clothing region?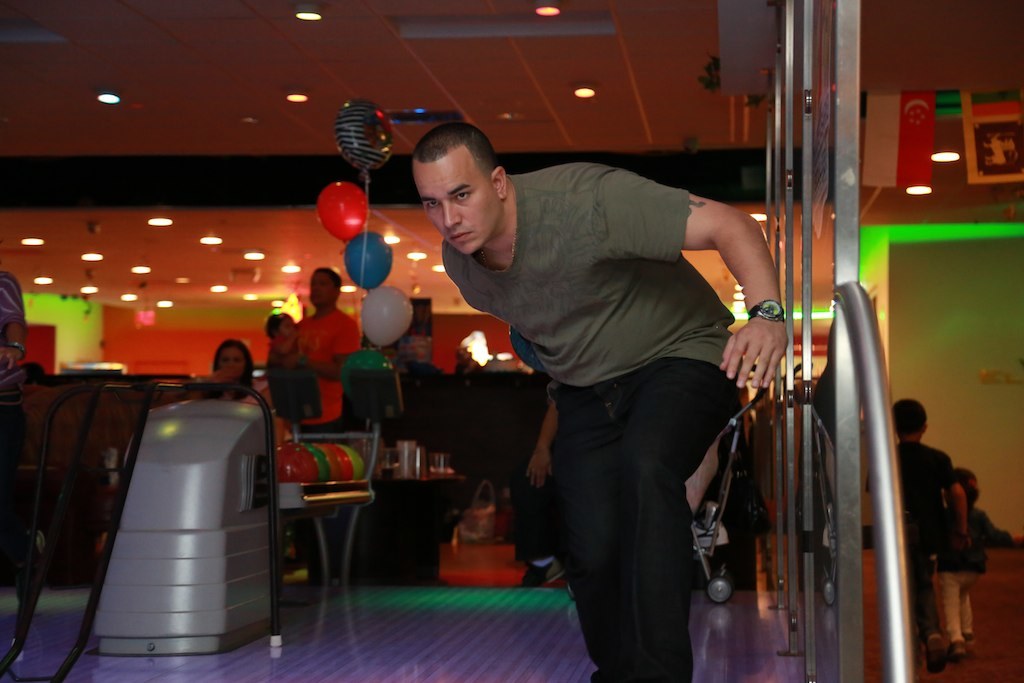
x1=257 y1=344 x2=324 y2=429
